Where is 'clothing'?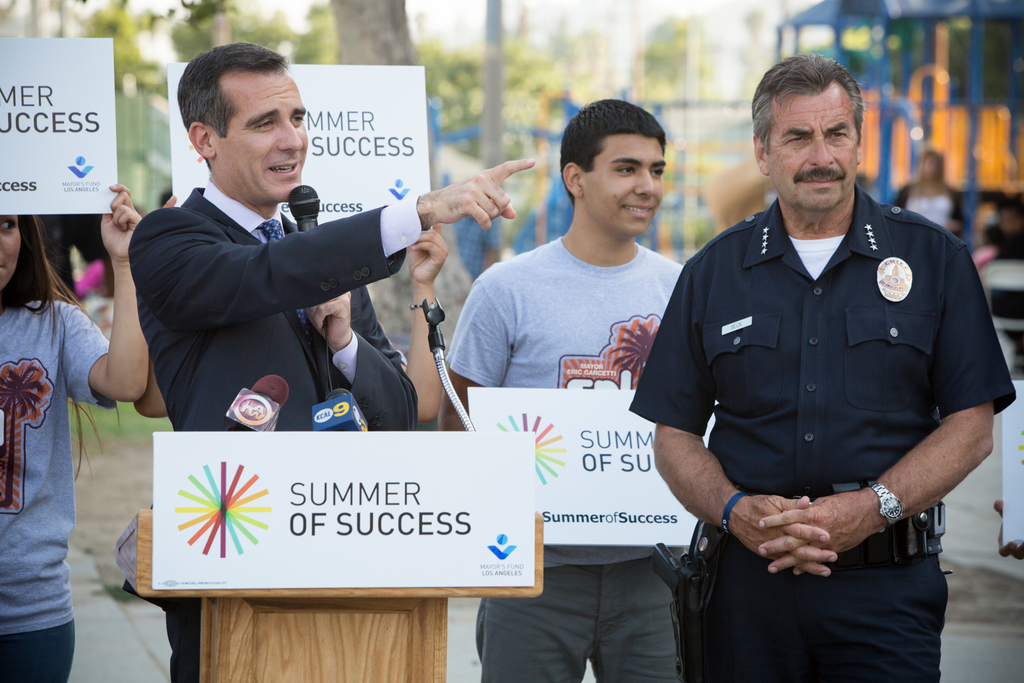
Rect(42, 214, 109, 302).
